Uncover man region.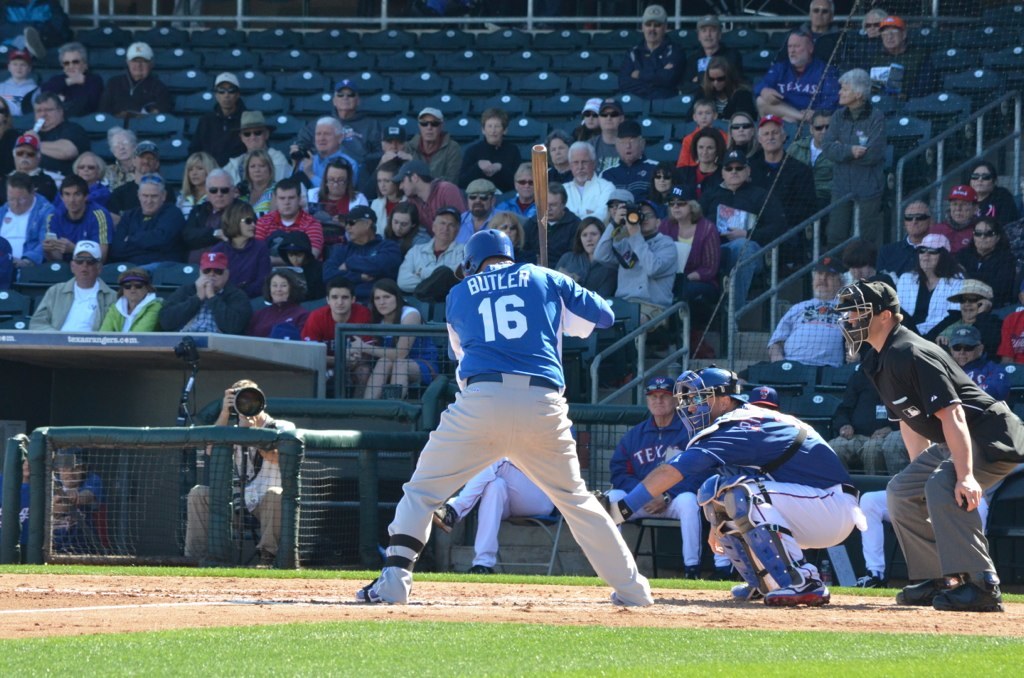
Uncovered: 527 182 583 266.
